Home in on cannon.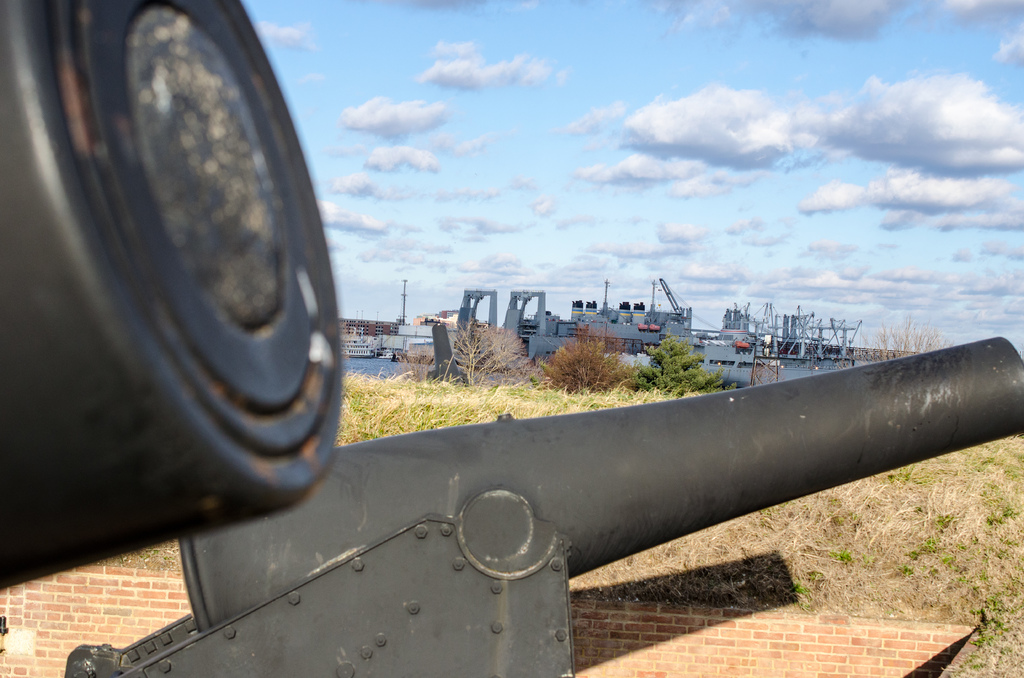
Homed in at pyautogui.locateOnScreen(63, 335, 1021, 677).
